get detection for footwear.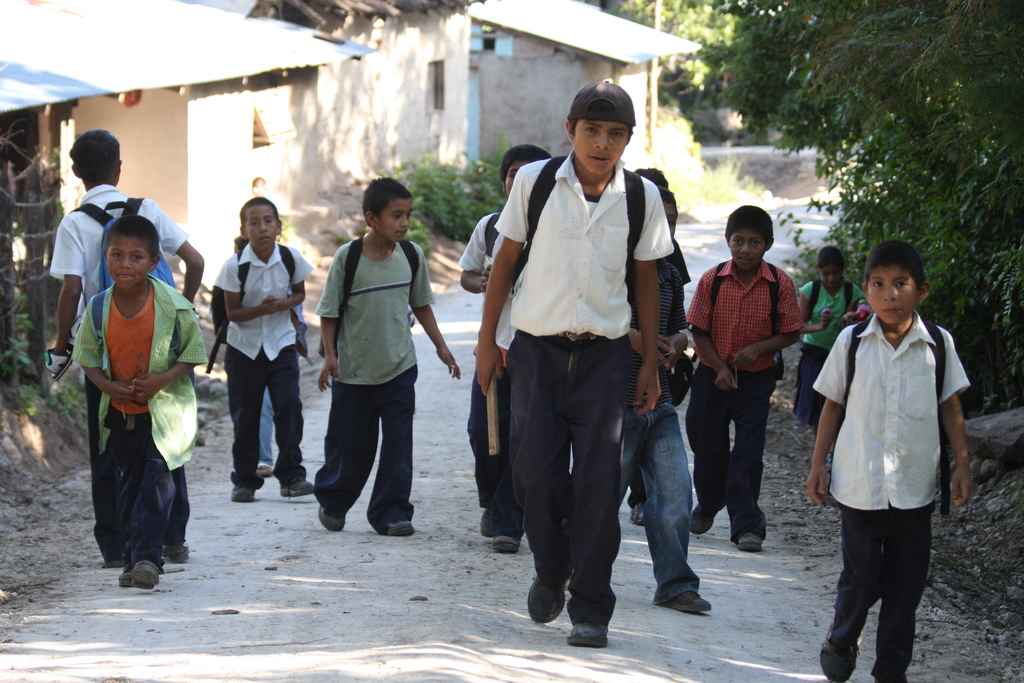
Detection: x1=529 y1=564 x2=565 y2=630.
